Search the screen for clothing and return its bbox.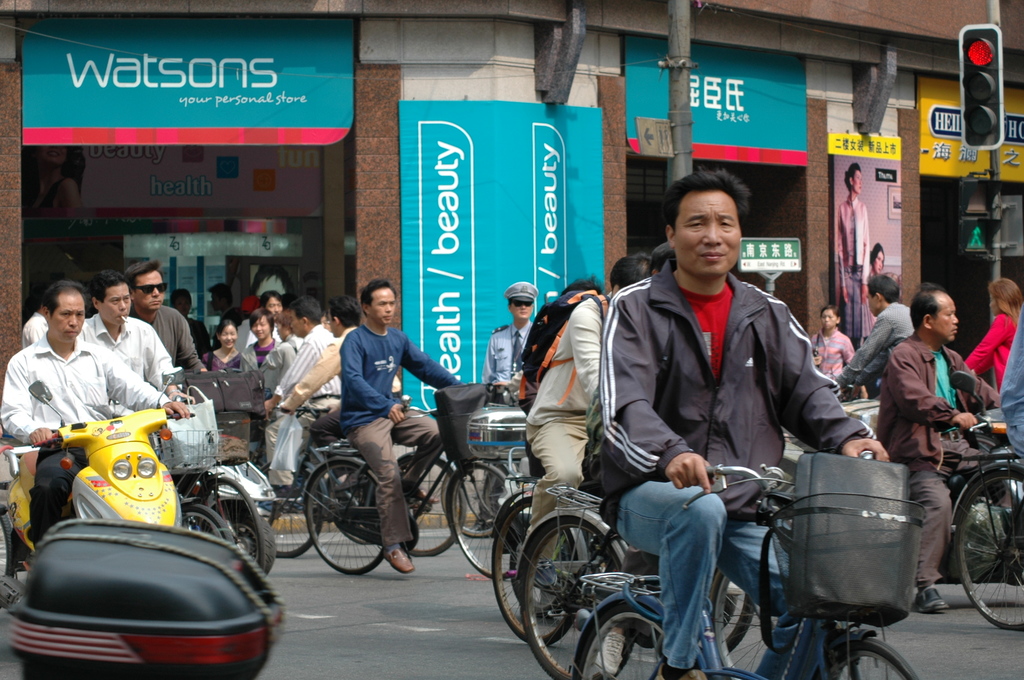
Found: rect(28, 177, 66, 208).
